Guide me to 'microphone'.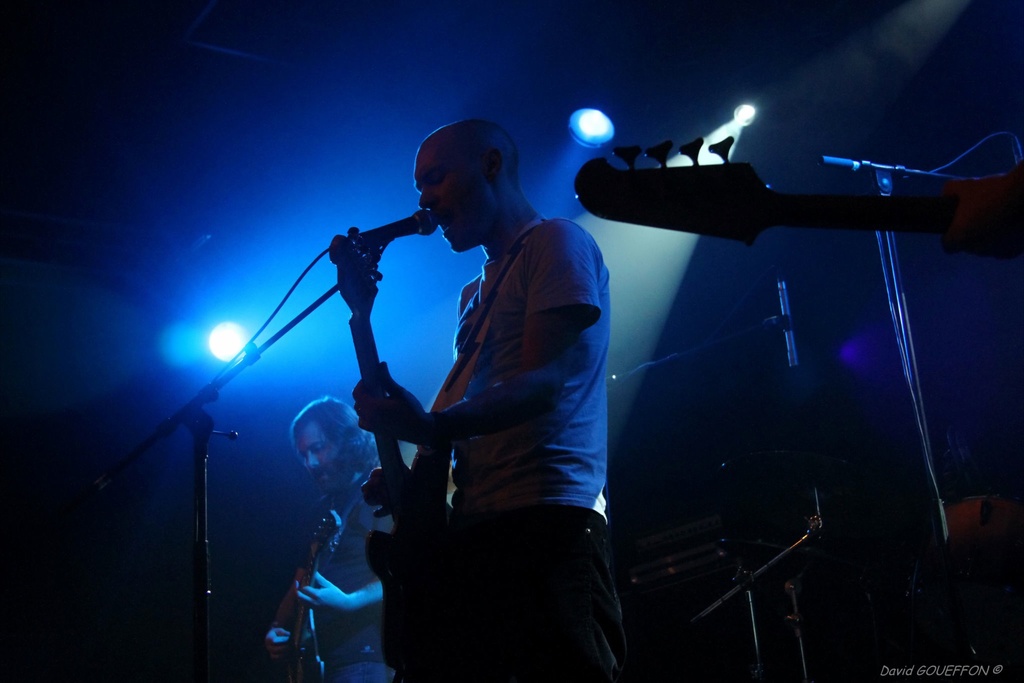
Guidance: crop(353, 207, 437, 251).
